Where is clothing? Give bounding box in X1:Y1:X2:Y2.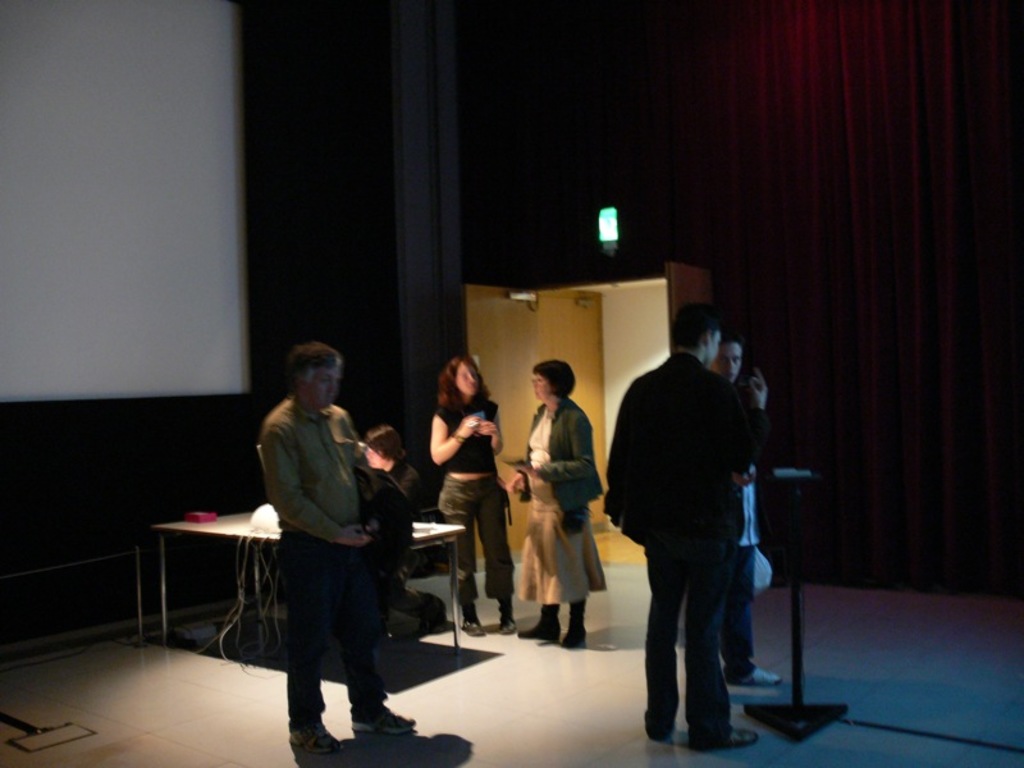
517:393:605:604.
